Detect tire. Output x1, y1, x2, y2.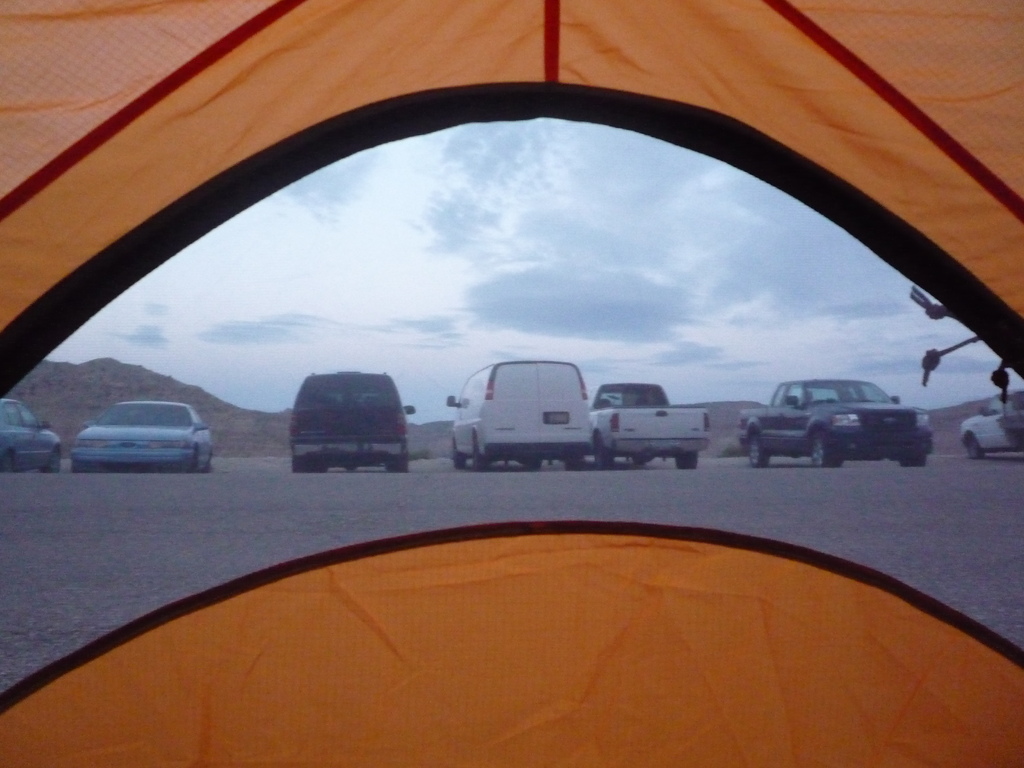
453, 442, 465, 466.
